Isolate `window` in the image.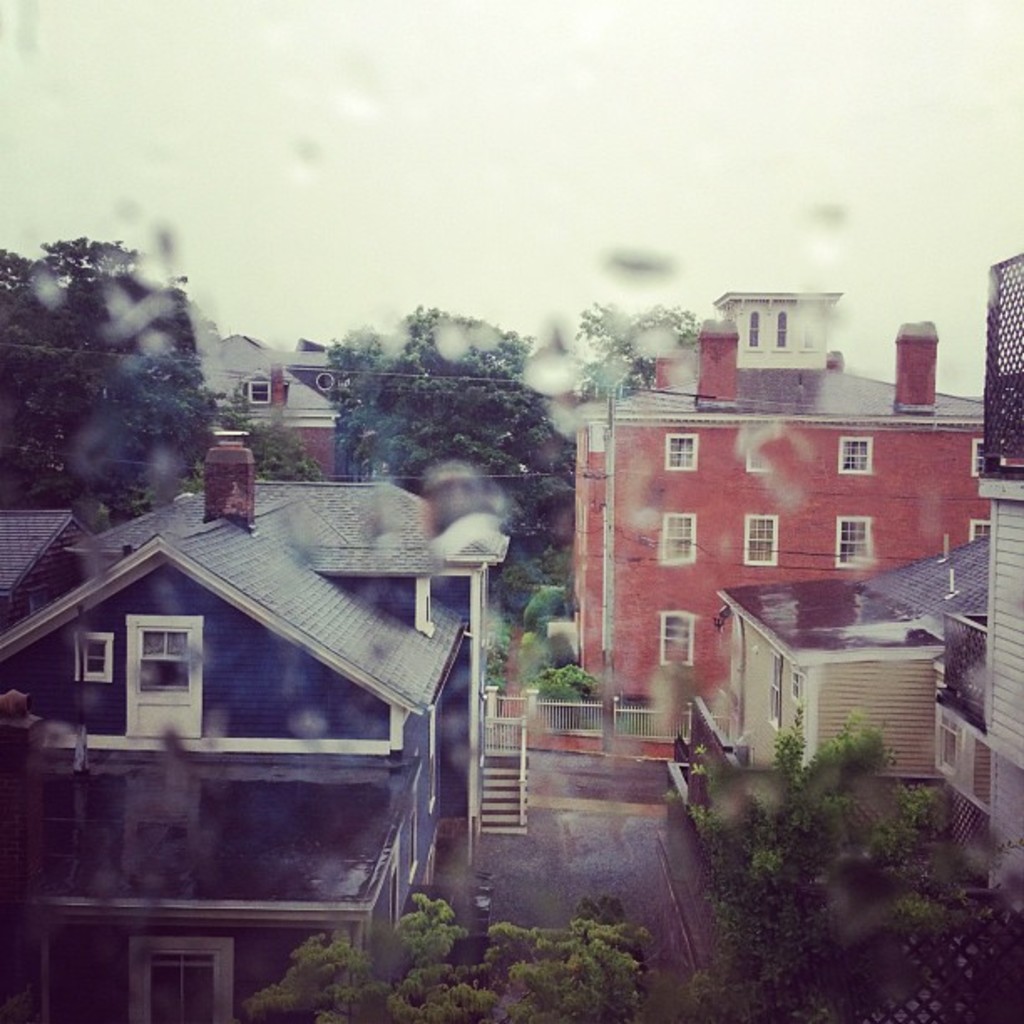
Isolated region: BBox(773, 300, 795, 346).
